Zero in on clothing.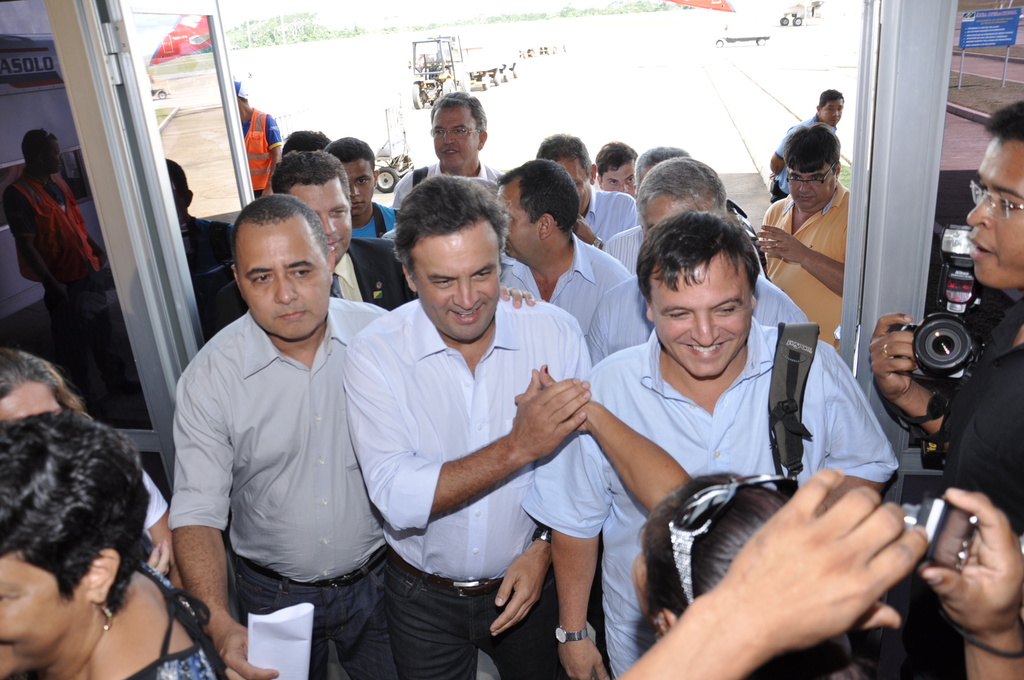
Zeroed in: {"x1": 157, "y1": 247, "x2": 392, "y2": 666}.
